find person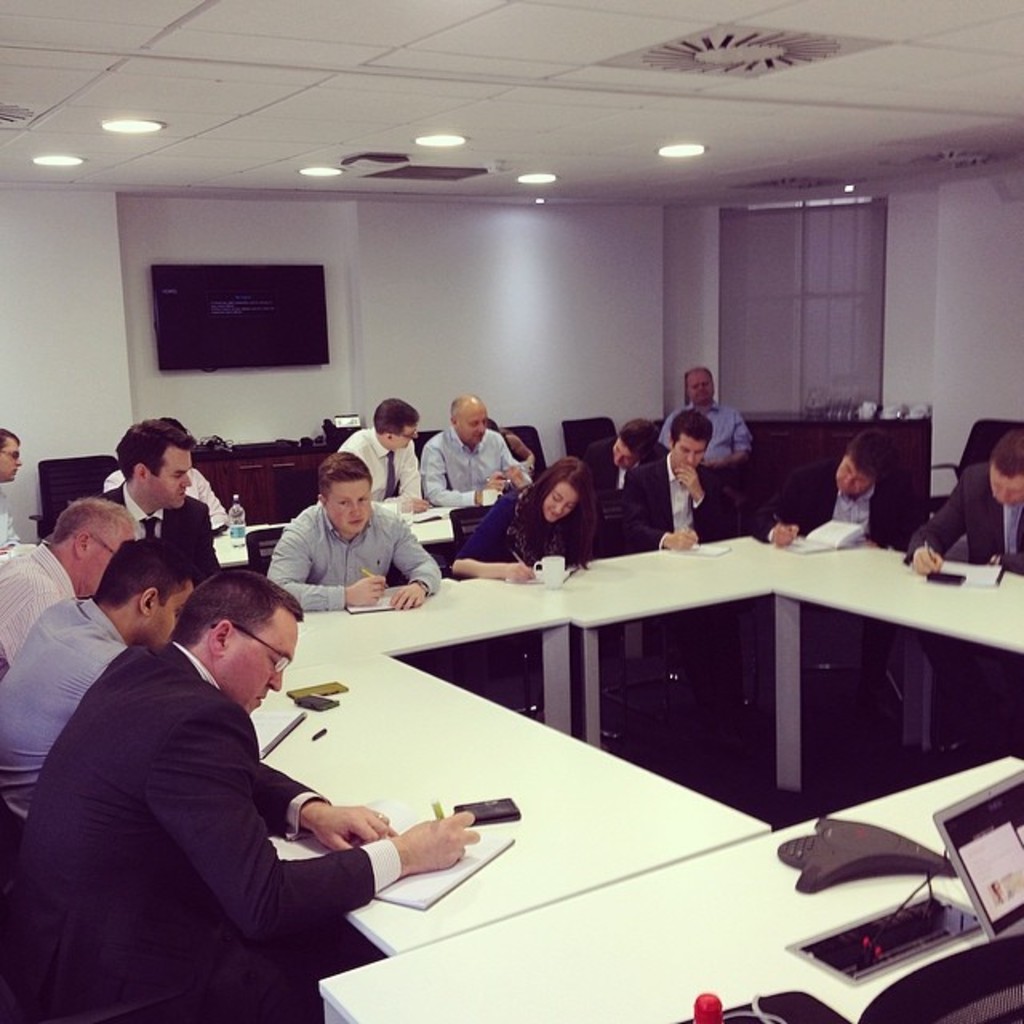
613 406 733 554
